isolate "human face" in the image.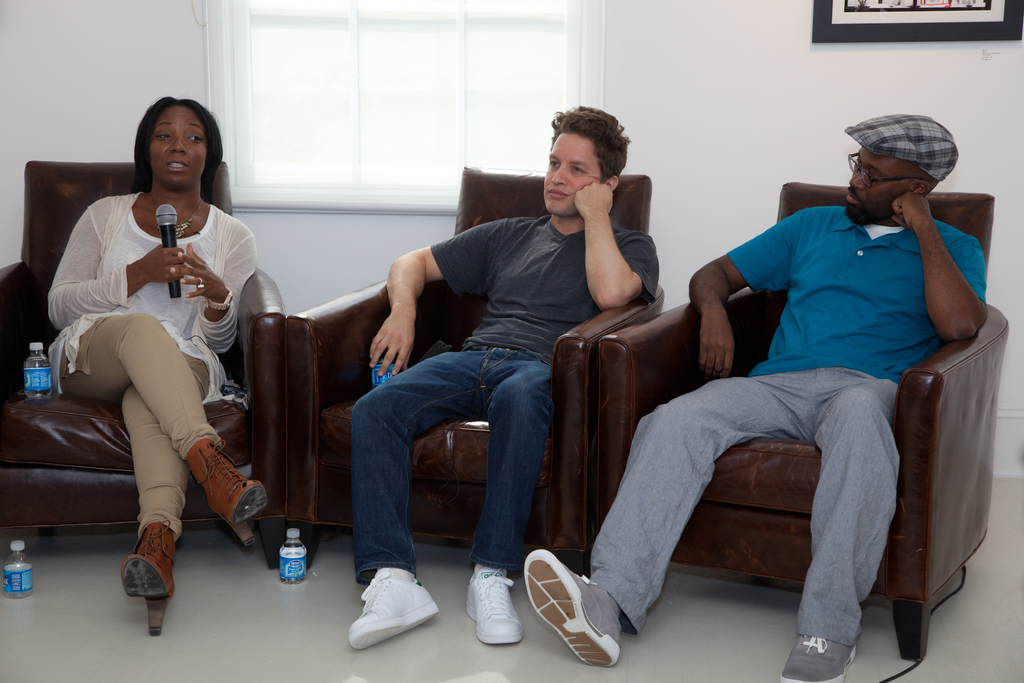
Isolated region: 148,104,213,194.
